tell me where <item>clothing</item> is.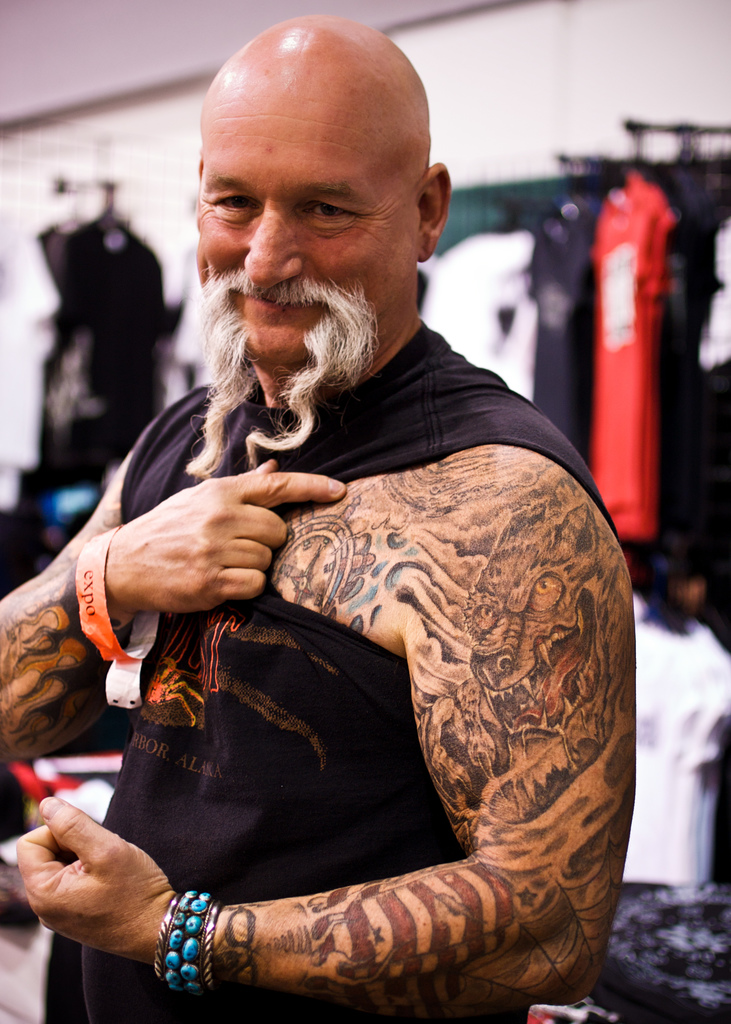
<item>clothing</item> is at x1=622, y1=604, x2=730, y2=882.
